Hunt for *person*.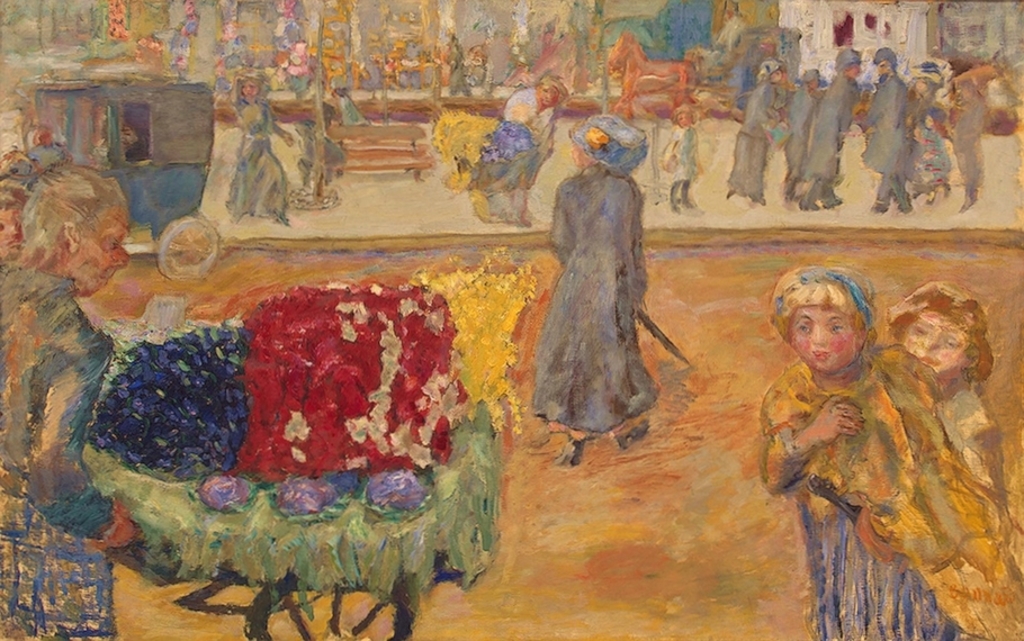
Hunted down at left=785, top=73, right=818, bottom=193.
